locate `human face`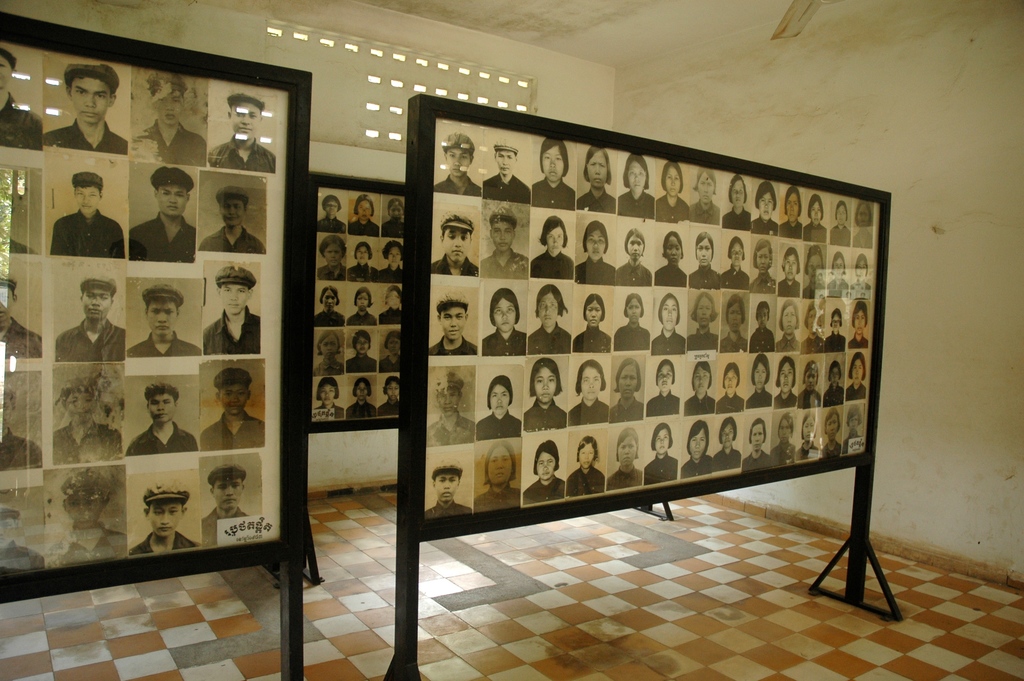
bbox=(810, 201, 821, 226)
